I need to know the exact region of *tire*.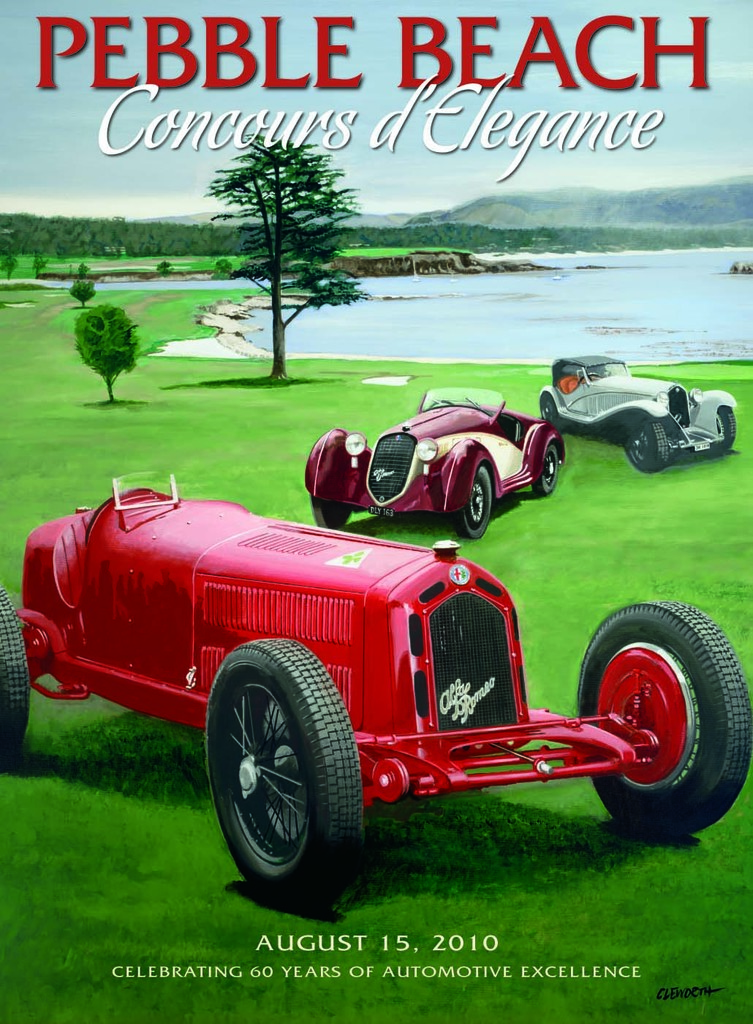
Region: [x1=311, y1=487, x2=355, y2=531].
